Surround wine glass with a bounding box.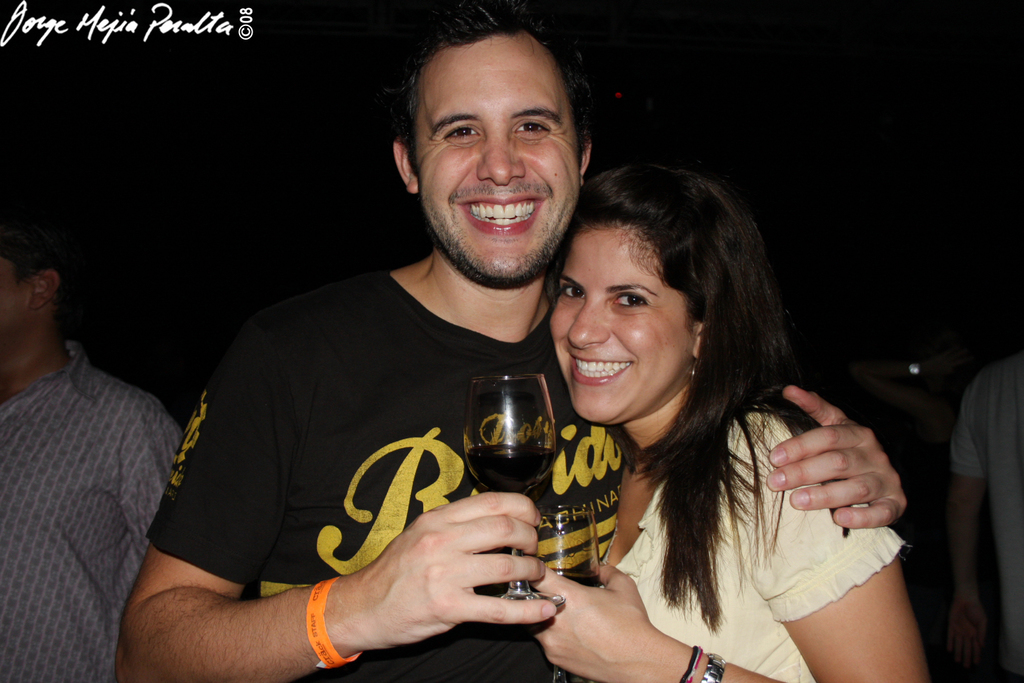
[left=524, top=505, right=598, bottom=682].
